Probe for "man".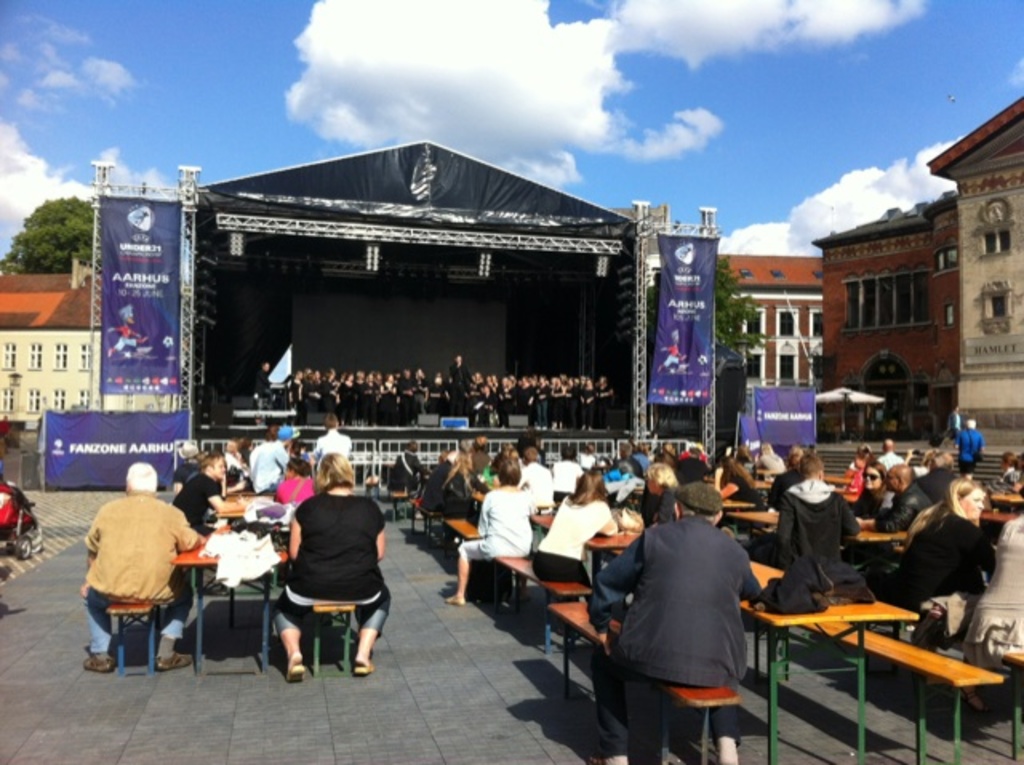
Probe result: box(605, 442, 646, 485).
